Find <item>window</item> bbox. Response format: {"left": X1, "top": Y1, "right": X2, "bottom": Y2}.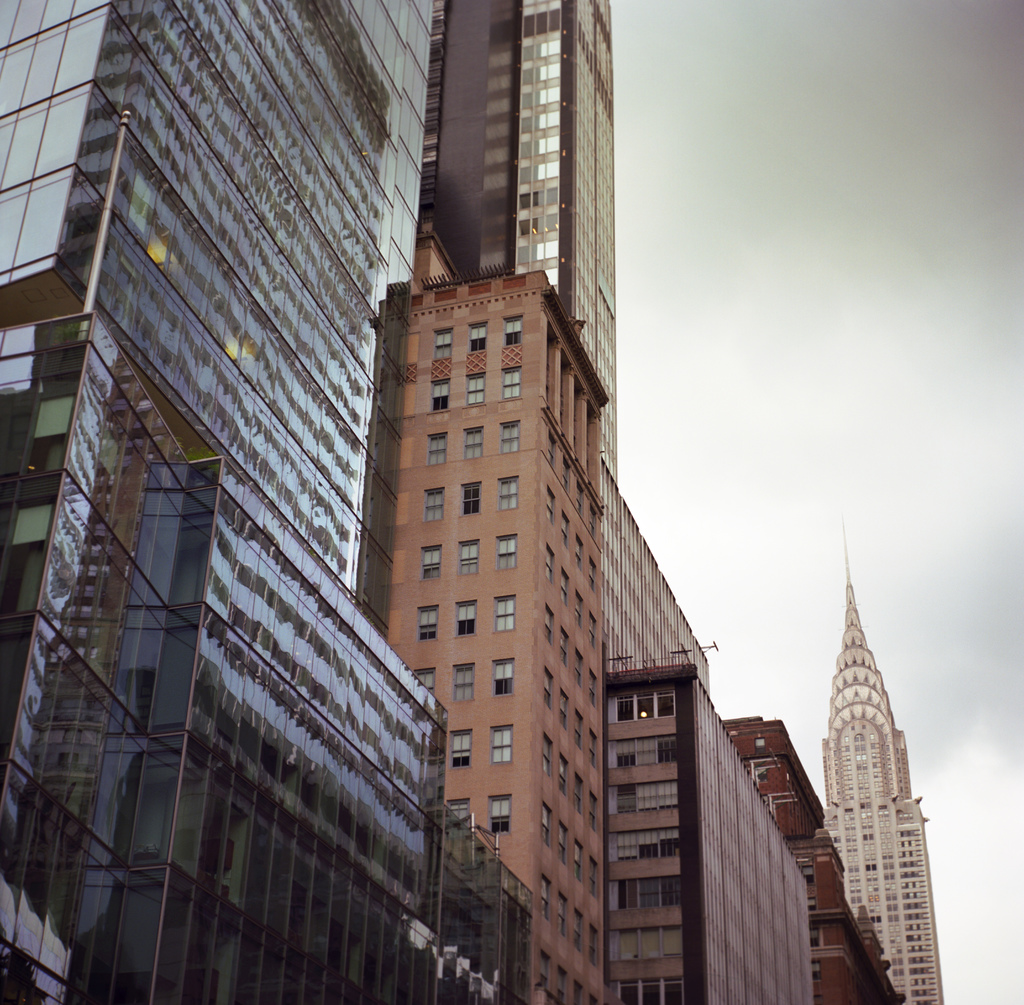
{"left": 573, "top": 648, "right": 588, "bottom": 690}.
